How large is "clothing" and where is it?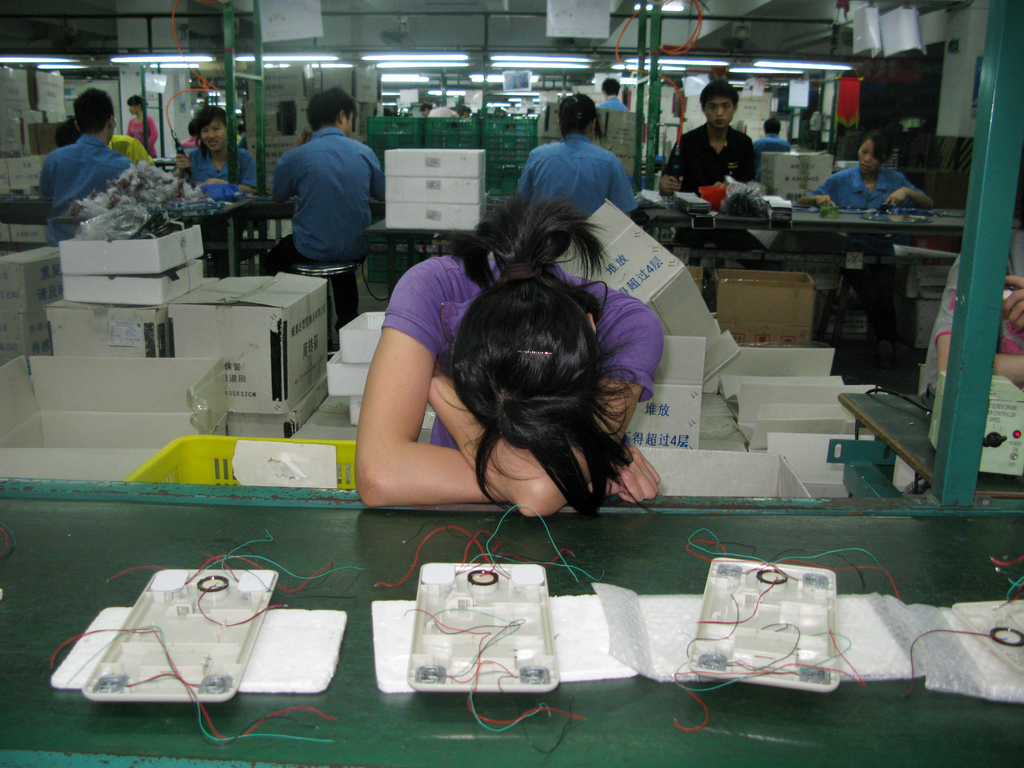
Bounding box: 127 120 160 152.
